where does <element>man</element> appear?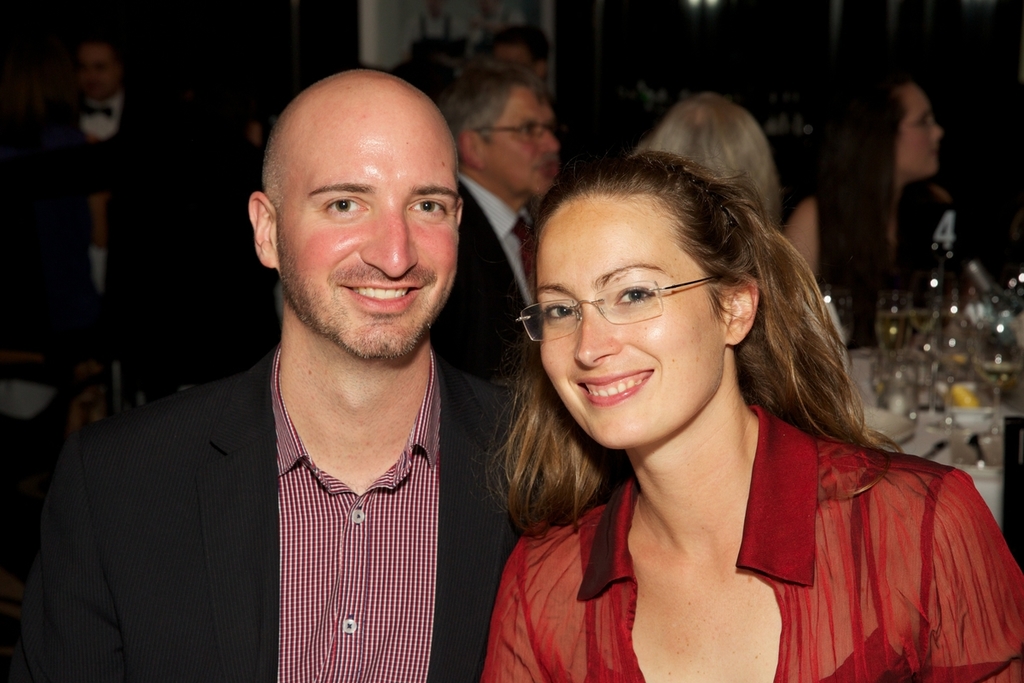
Appears at bbox=[61, 67, 550, 682].
